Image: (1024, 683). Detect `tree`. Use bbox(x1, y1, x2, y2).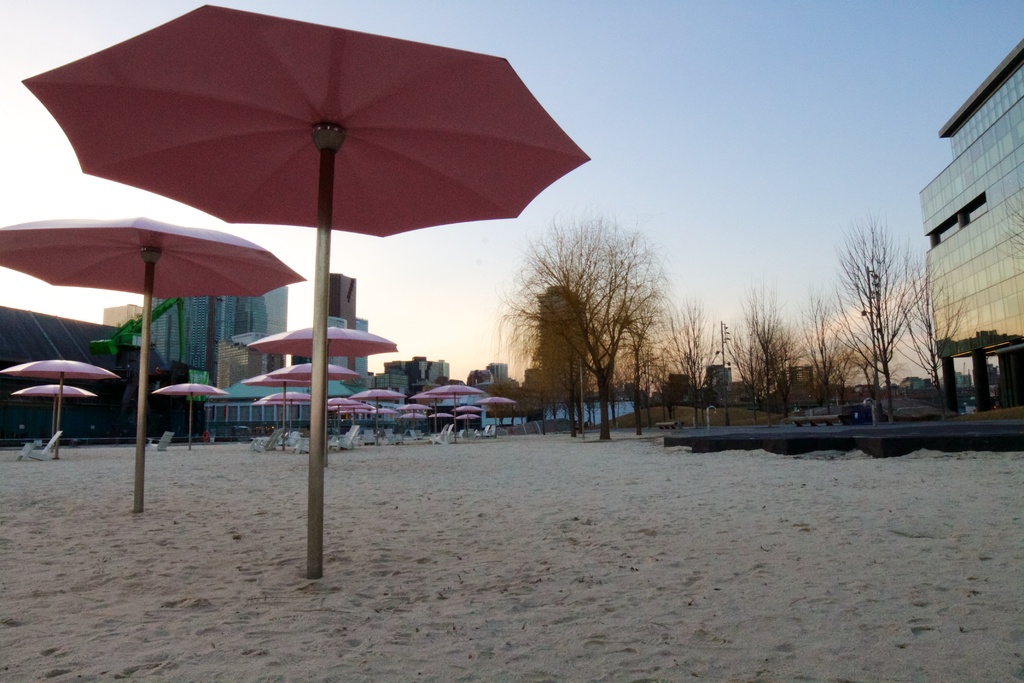
bbox(668, 303, 724, 427).
